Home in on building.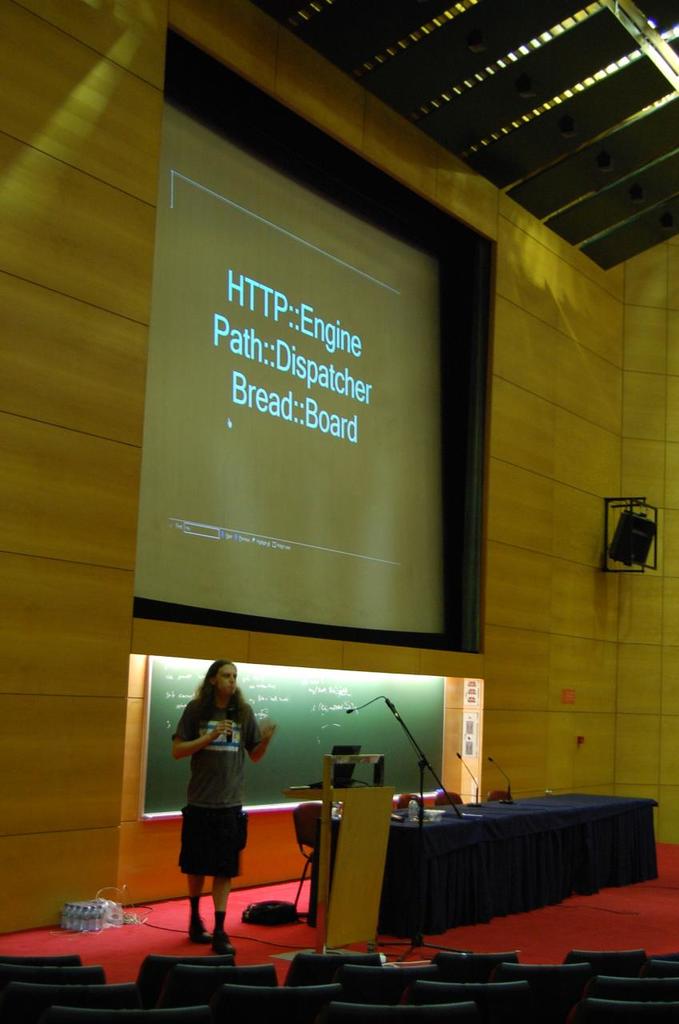
Homed in at box=[0, 0, 678, 1023].
